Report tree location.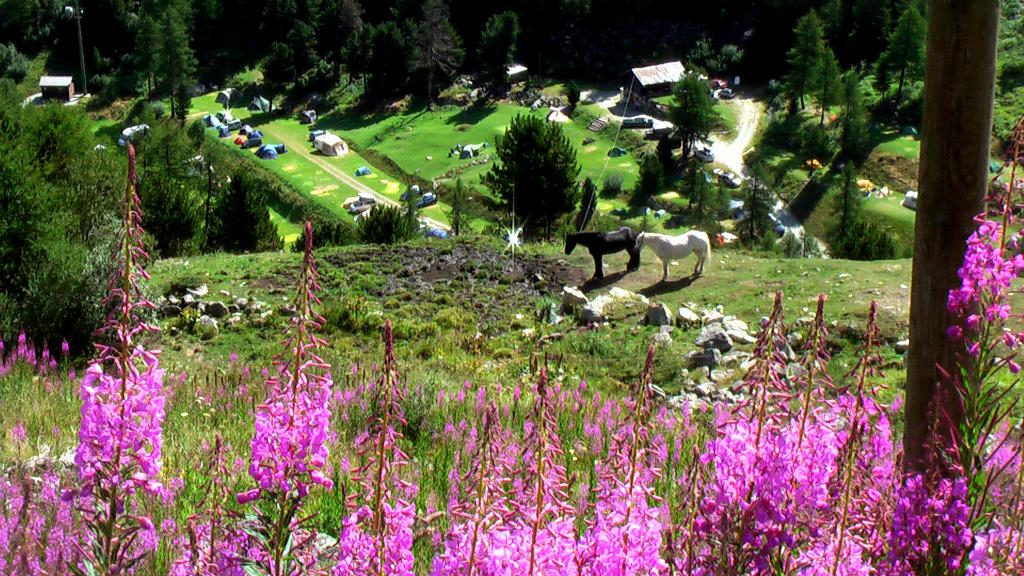
Report: select_region(785, 1, 826, 117).
